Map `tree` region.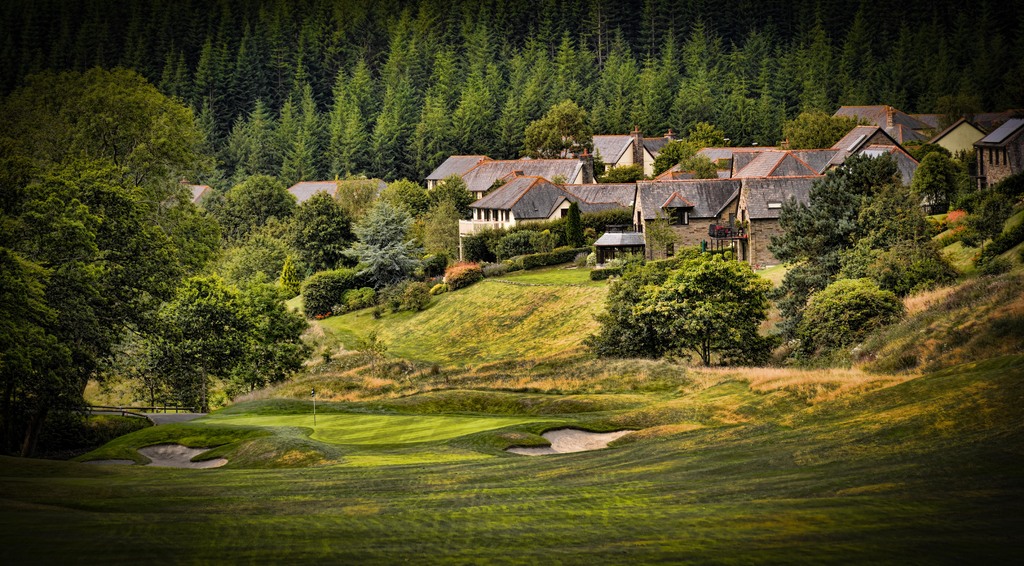
Mapped to box(381, 13, 452, 80).
